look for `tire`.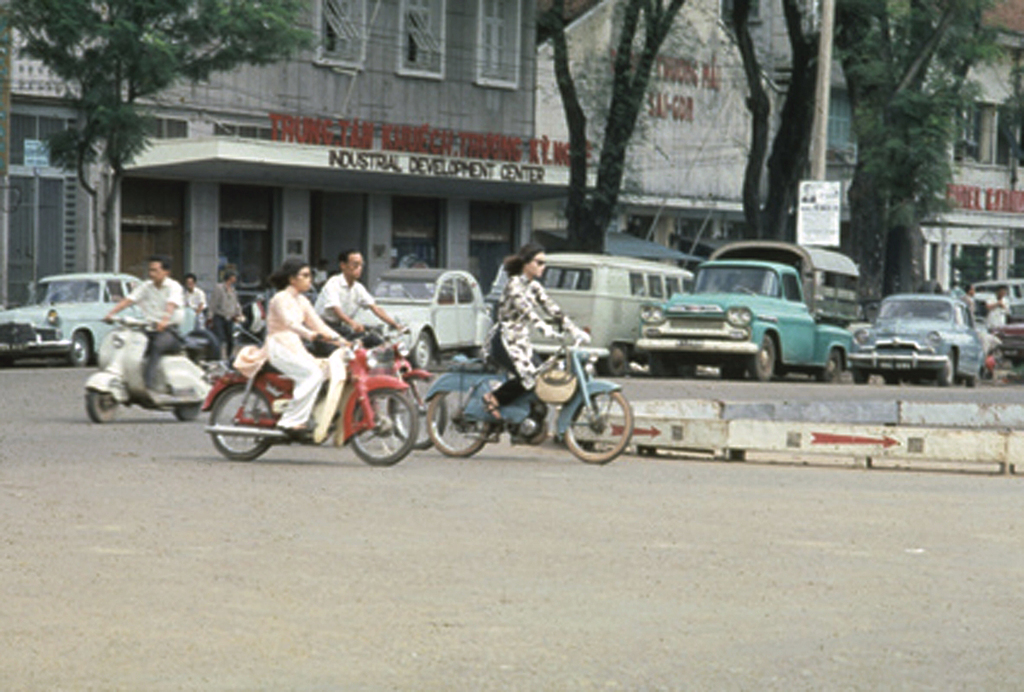
Found: select_region(964, 372, 980, 387).
